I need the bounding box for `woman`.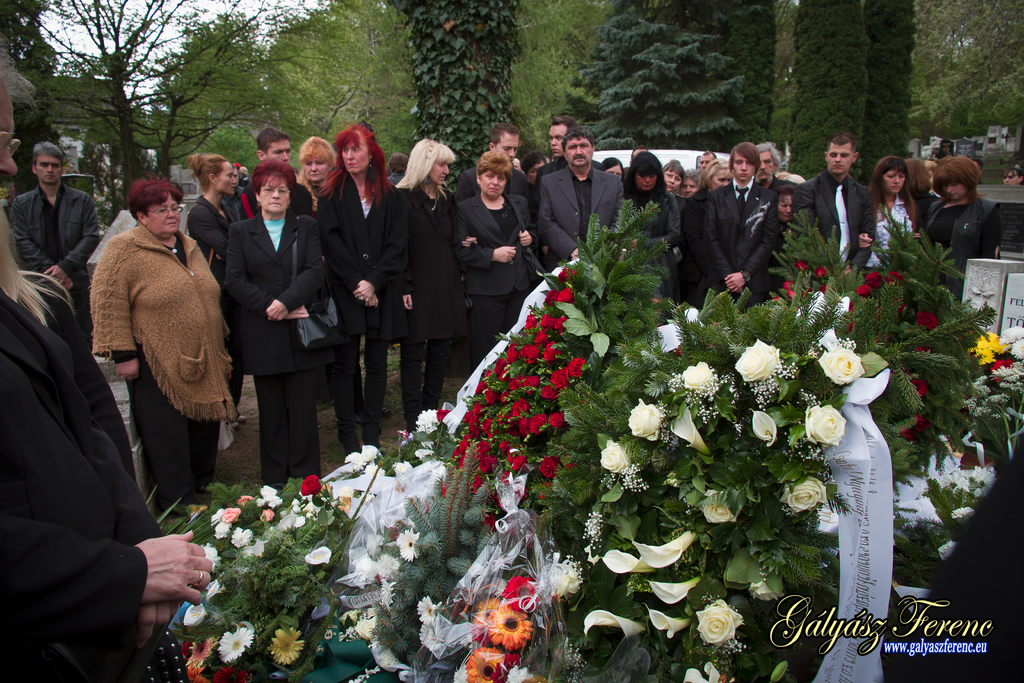
Here it is: Rect(73, 177, 243, 493).
